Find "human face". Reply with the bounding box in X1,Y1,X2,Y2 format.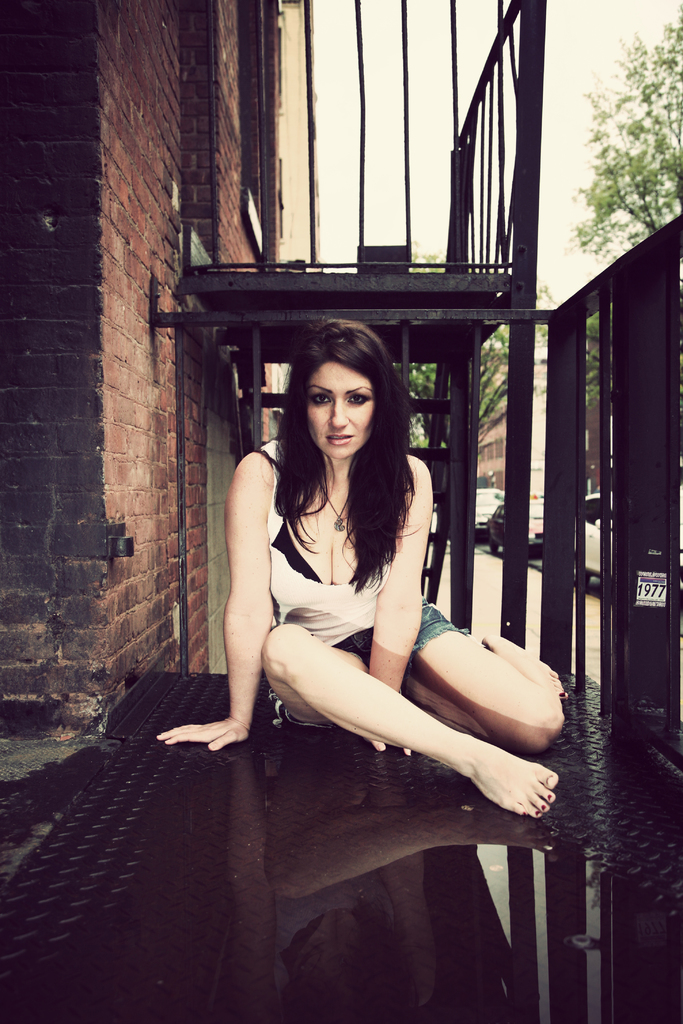
309,356,372,452.
